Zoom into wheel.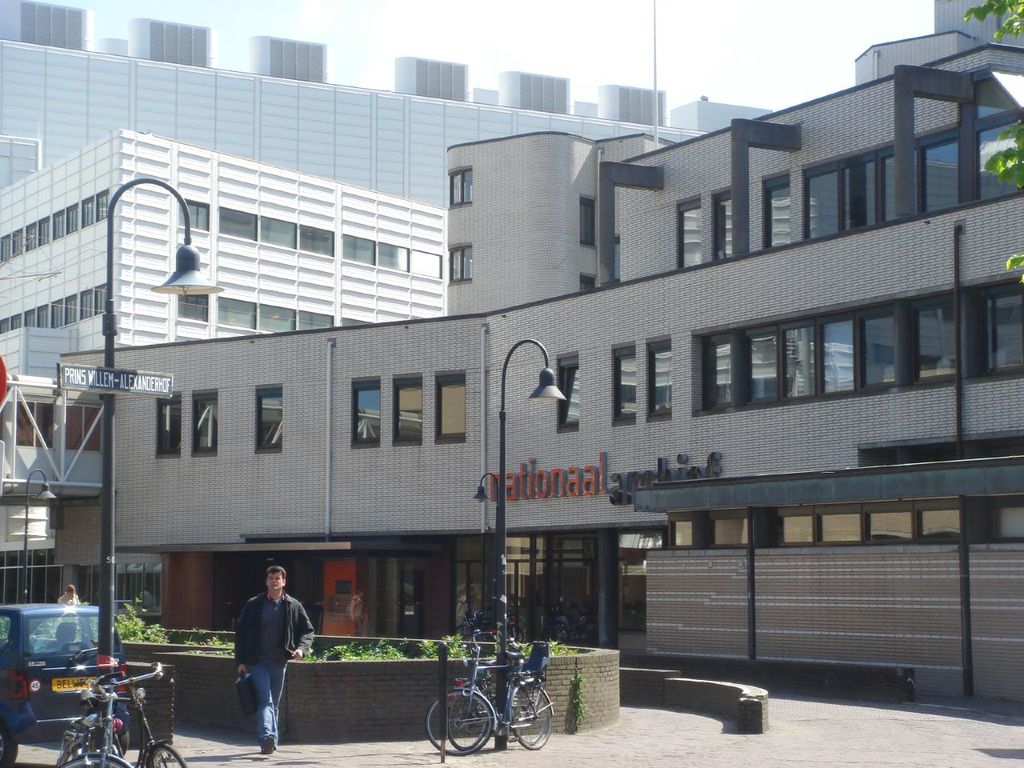
Zoom target: 149, 744, 187, 766.
